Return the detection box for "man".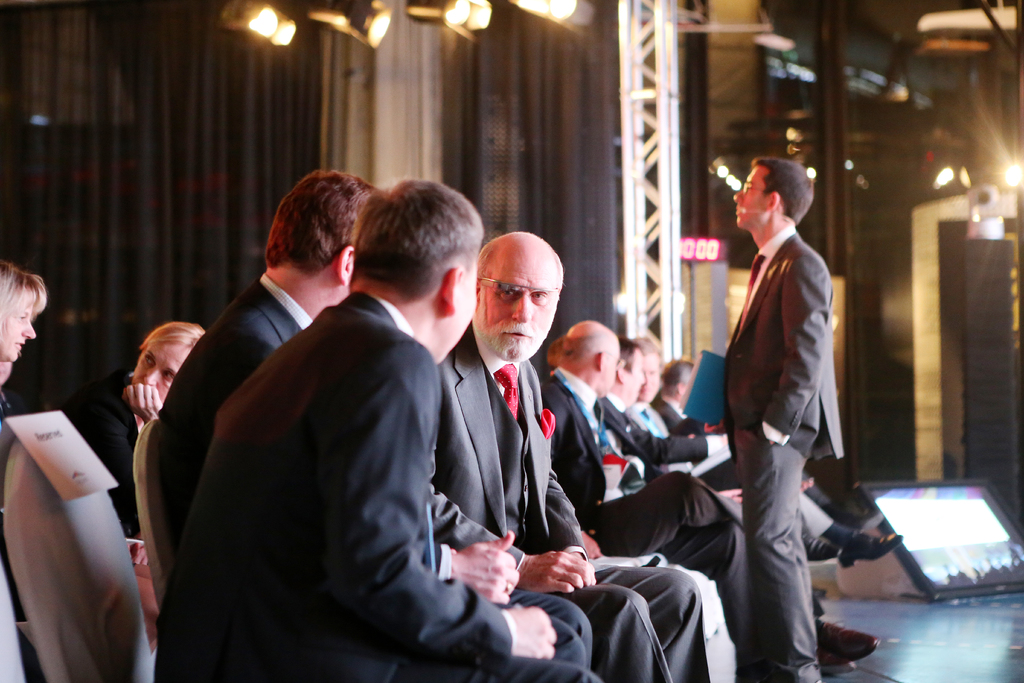
712, 145, 851, 682.
